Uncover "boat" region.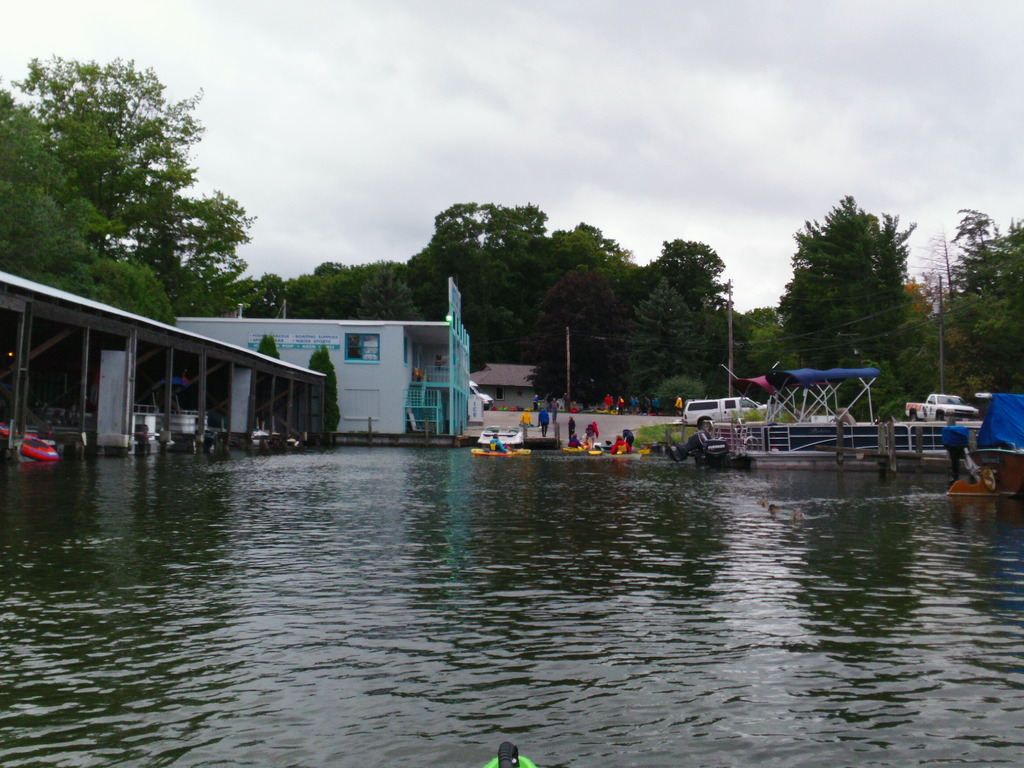
Uncovered: {"x1": 945, "y1": 386, "x2": 1023, "y2": 498}.
